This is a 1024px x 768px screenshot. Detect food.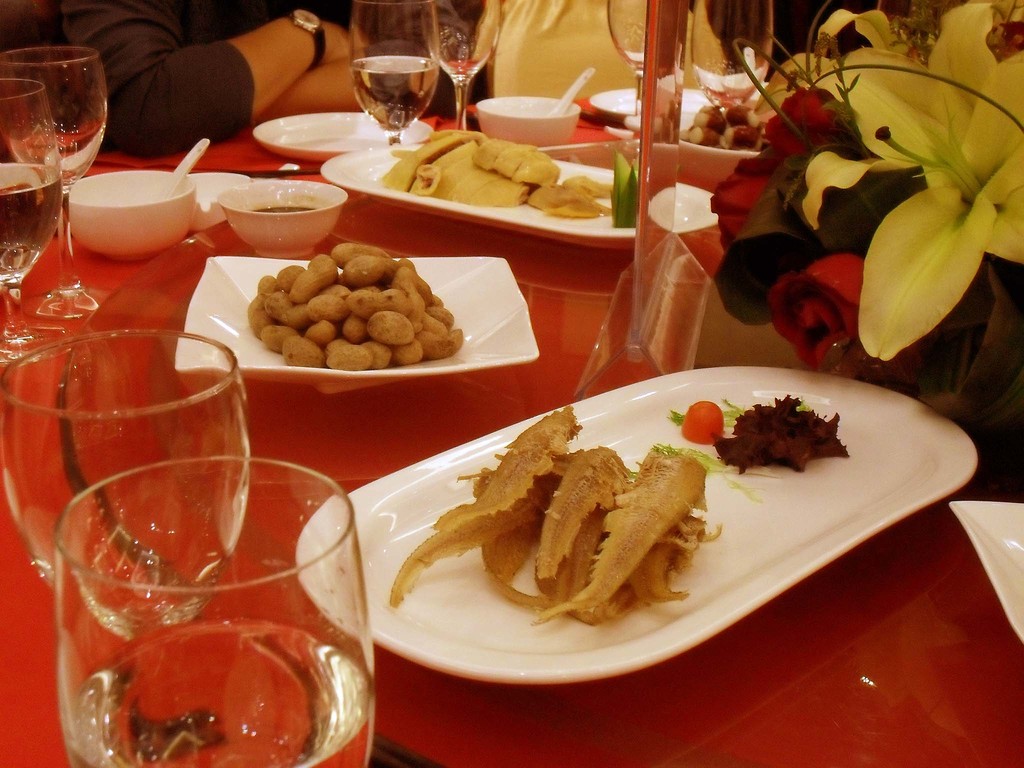
select_region(680, 98, 764, 148).
